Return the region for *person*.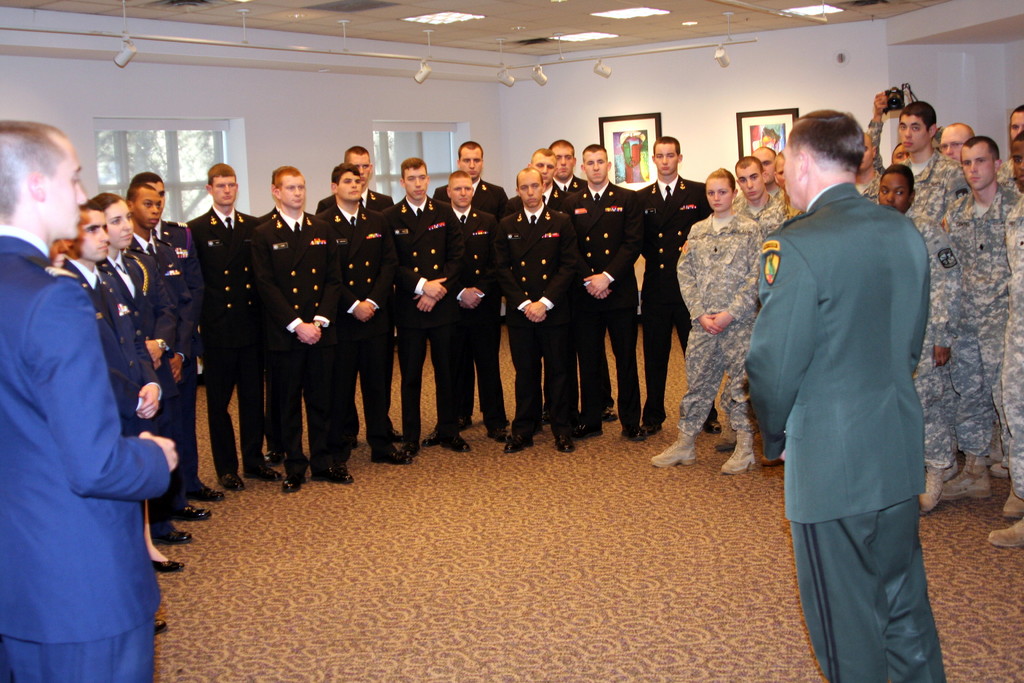
bbox=[947, 131, 1023, 483].
